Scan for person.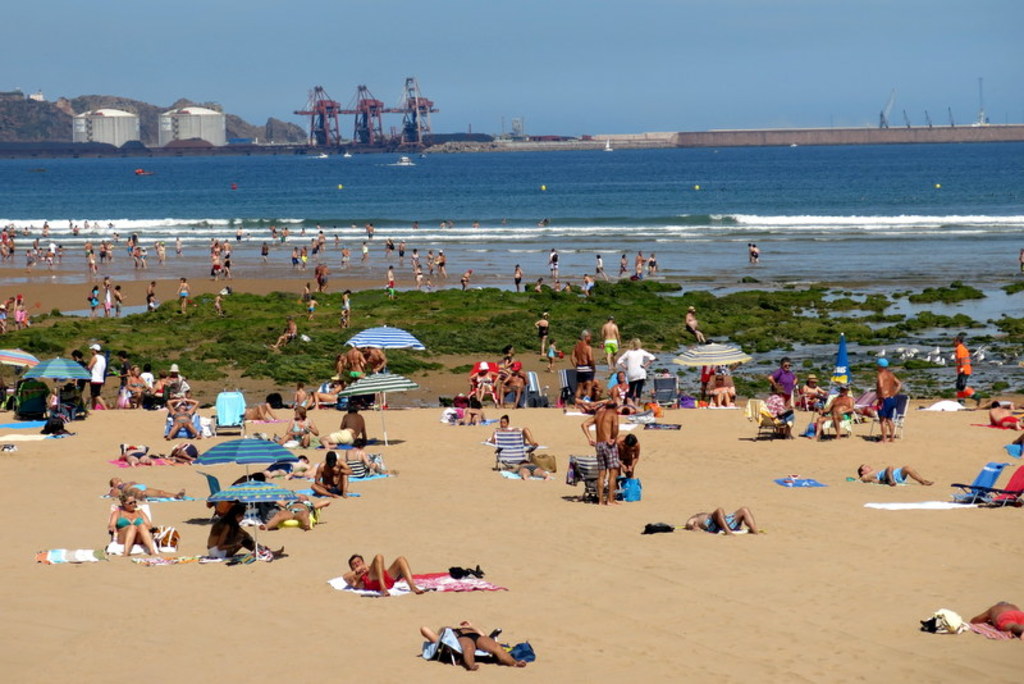
Scan result: detection(342, 555, 434, 597).
